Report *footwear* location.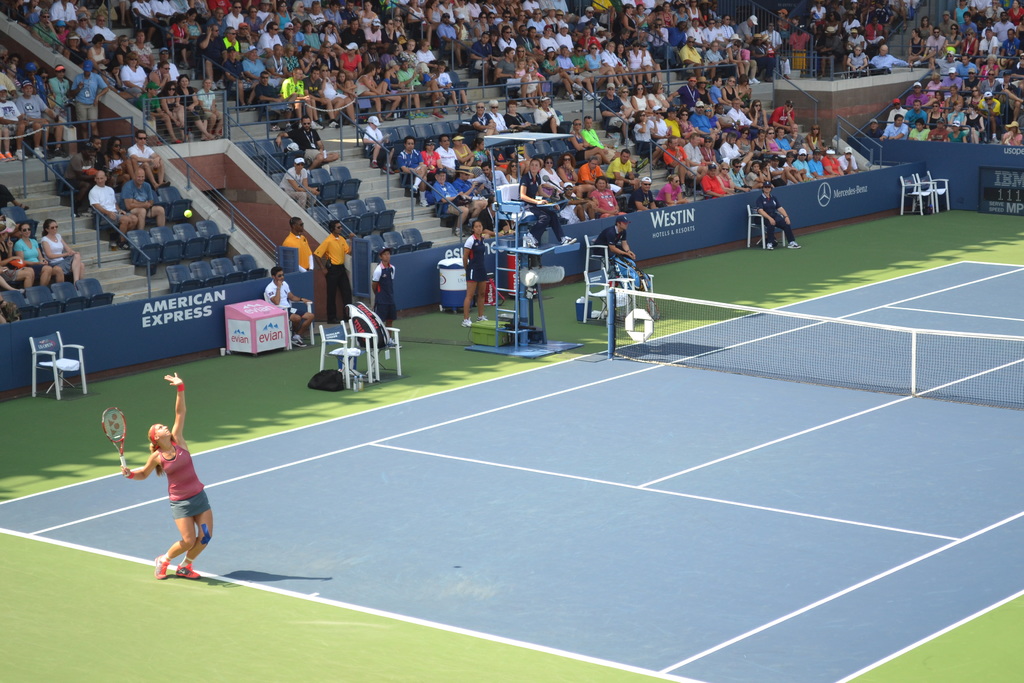
Report: 817 72 825 80.
